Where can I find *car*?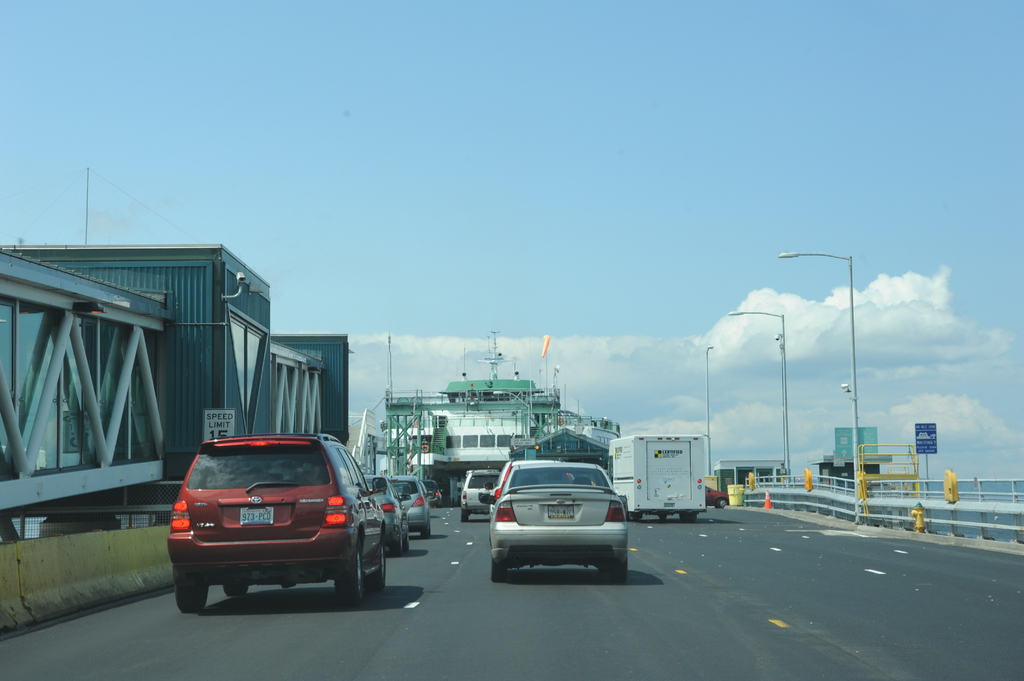
You can find it at pyautogui.locateOnScreen(452, 472, 504, 518).
